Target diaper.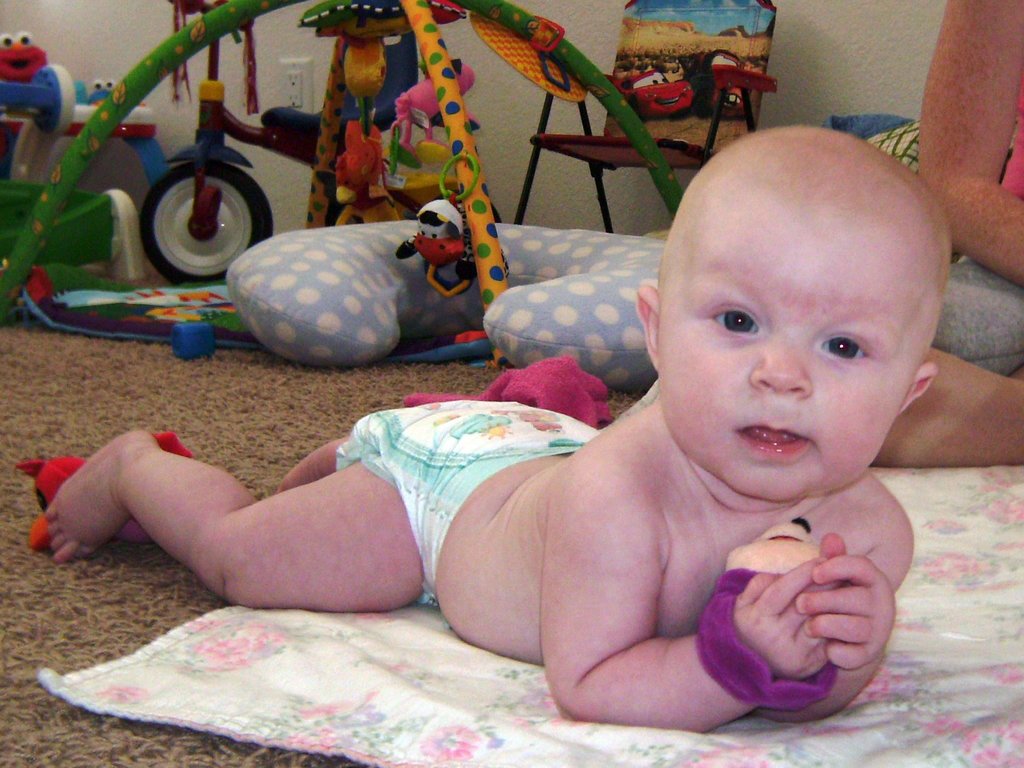
Target region: (x1=332, y1=396, x2=600, y2=606).
